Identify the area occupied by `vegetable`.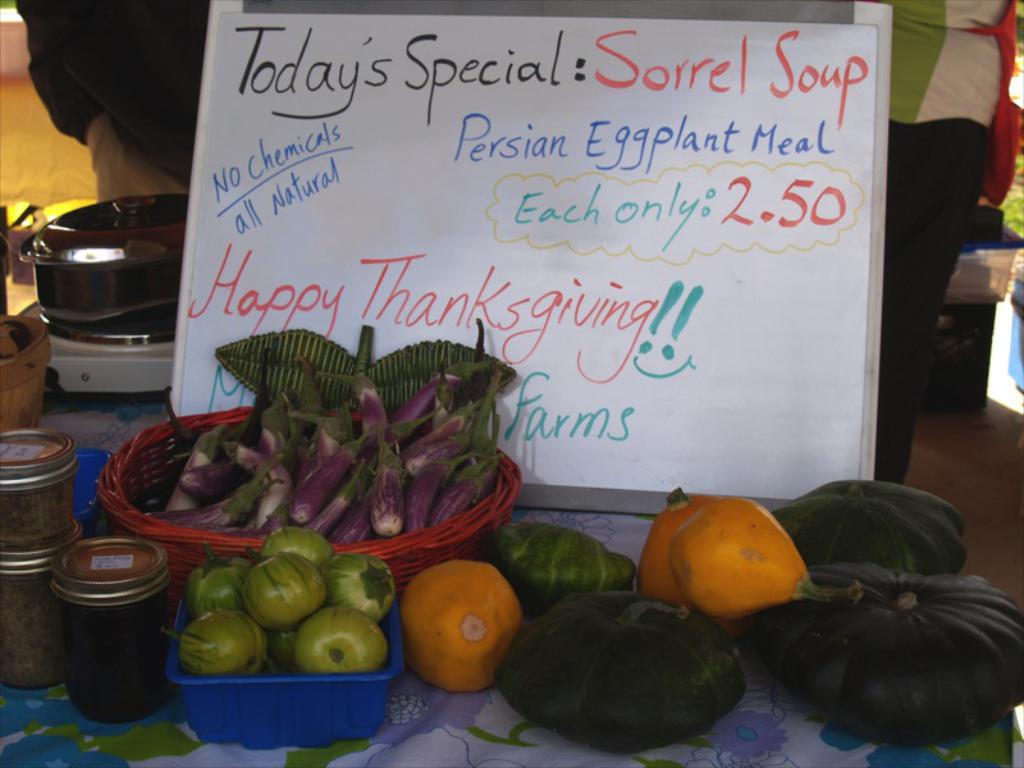
Area: x1=404, y1=563, x2=539, y2=698.
